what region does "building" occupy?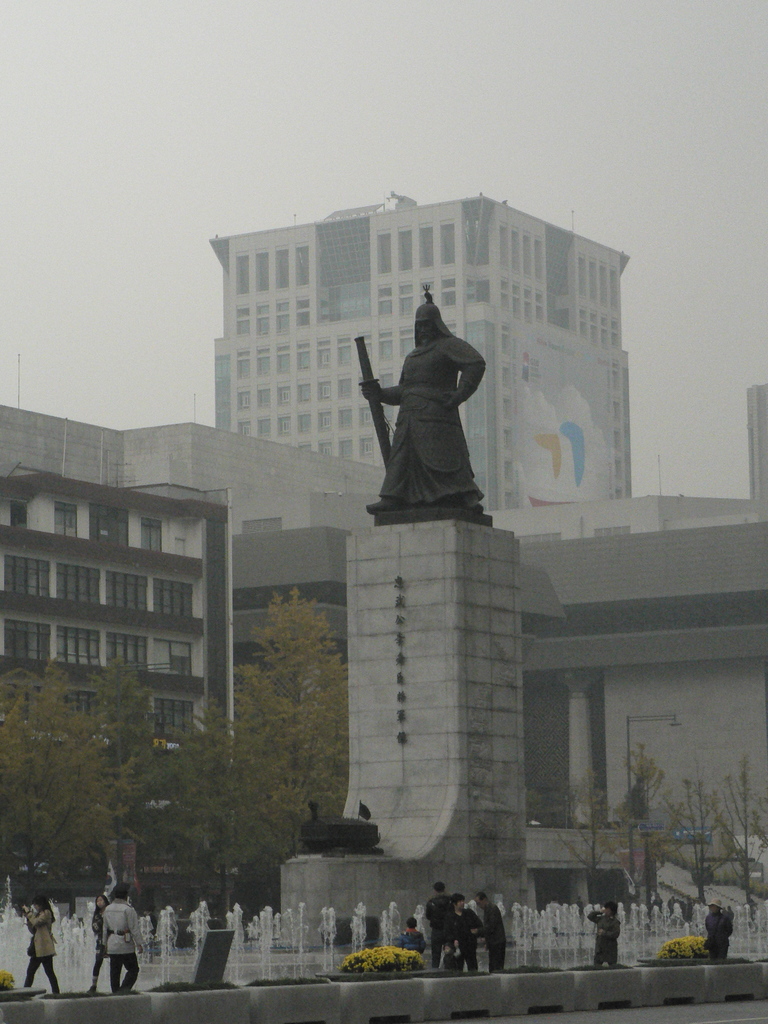
box=[513, 376, 767, 893].
